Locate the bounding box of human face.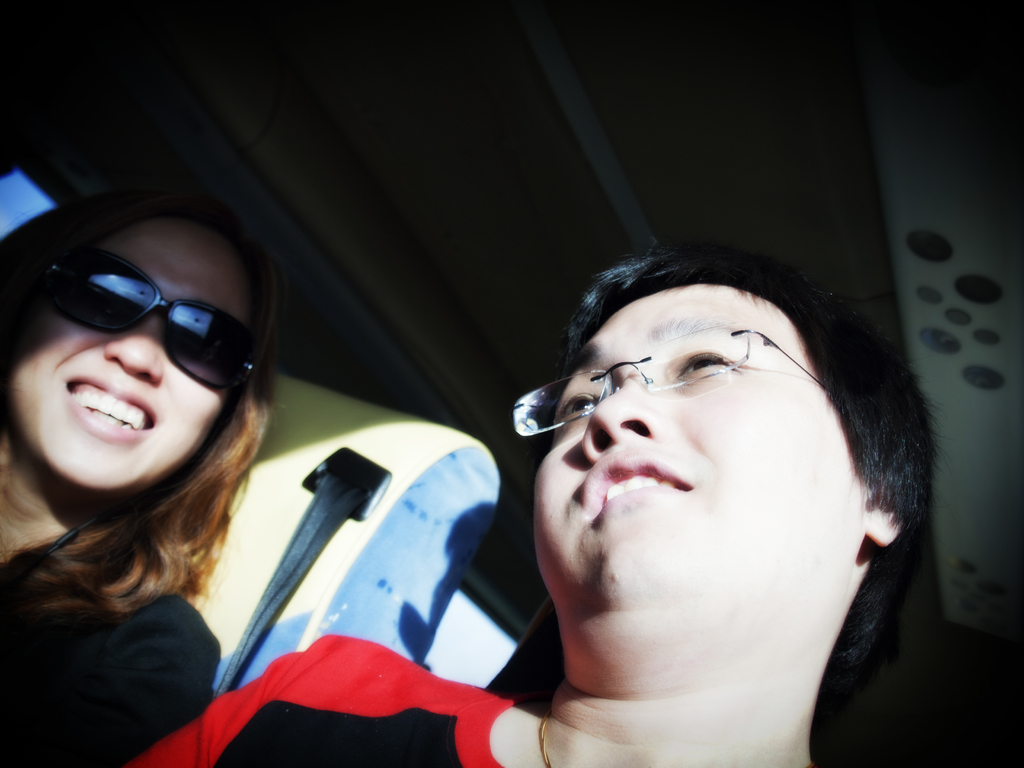
Bounding box: bbox=(534, 282, 858, 613).
